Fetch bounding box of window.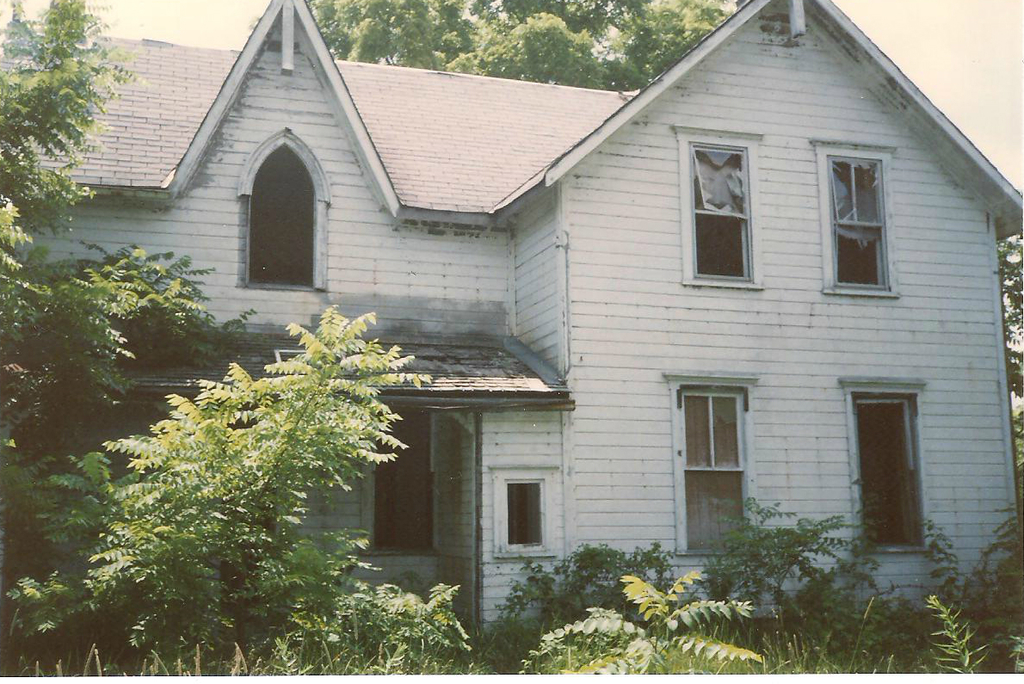
Bbox: (x1=365, y1=412, x2=441, y2=556).
